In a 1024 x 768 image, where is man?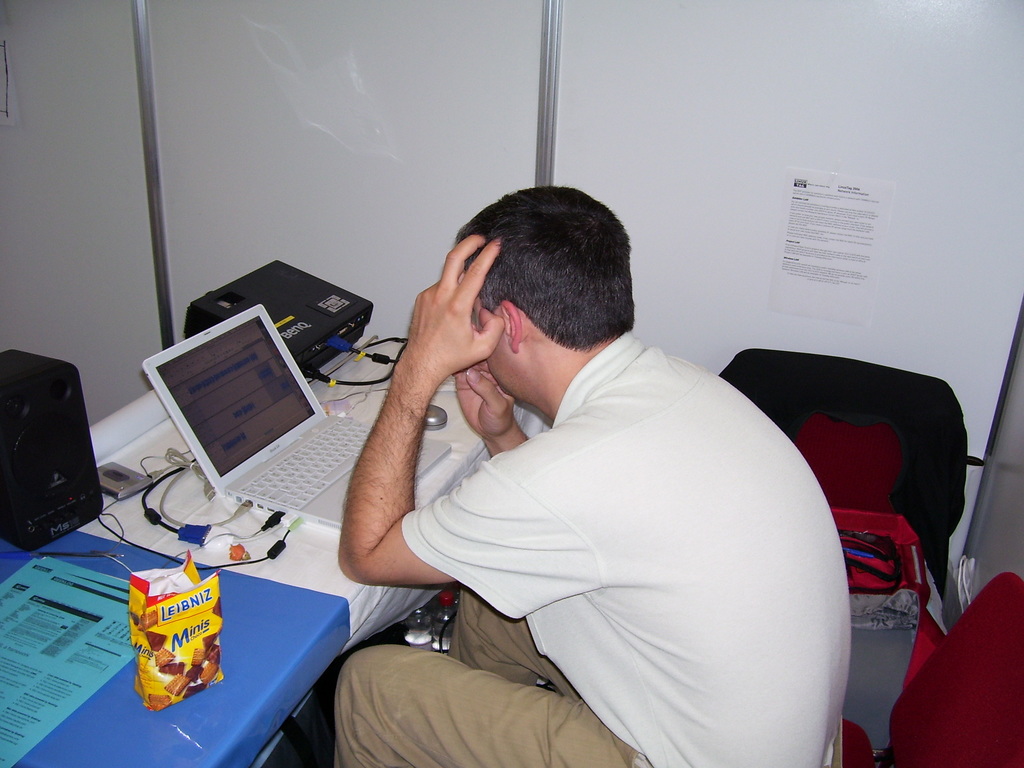
l=331, t=184, r=850, b=767.
